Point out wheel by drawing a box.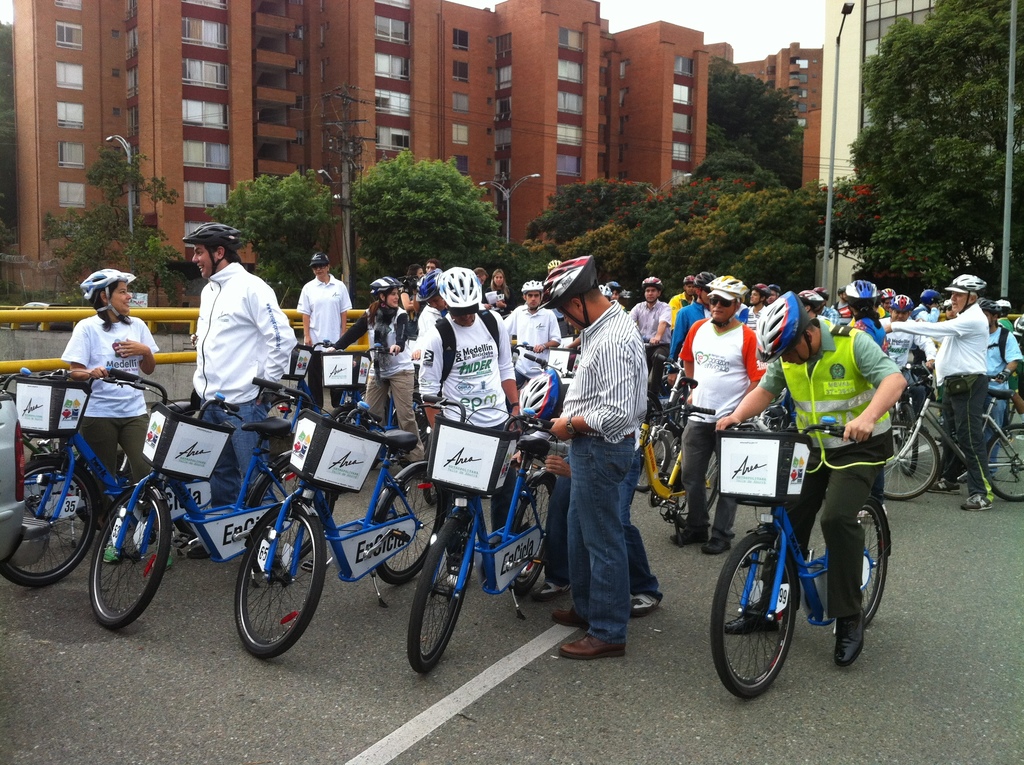
bbox(411, 503, 474, 673).
